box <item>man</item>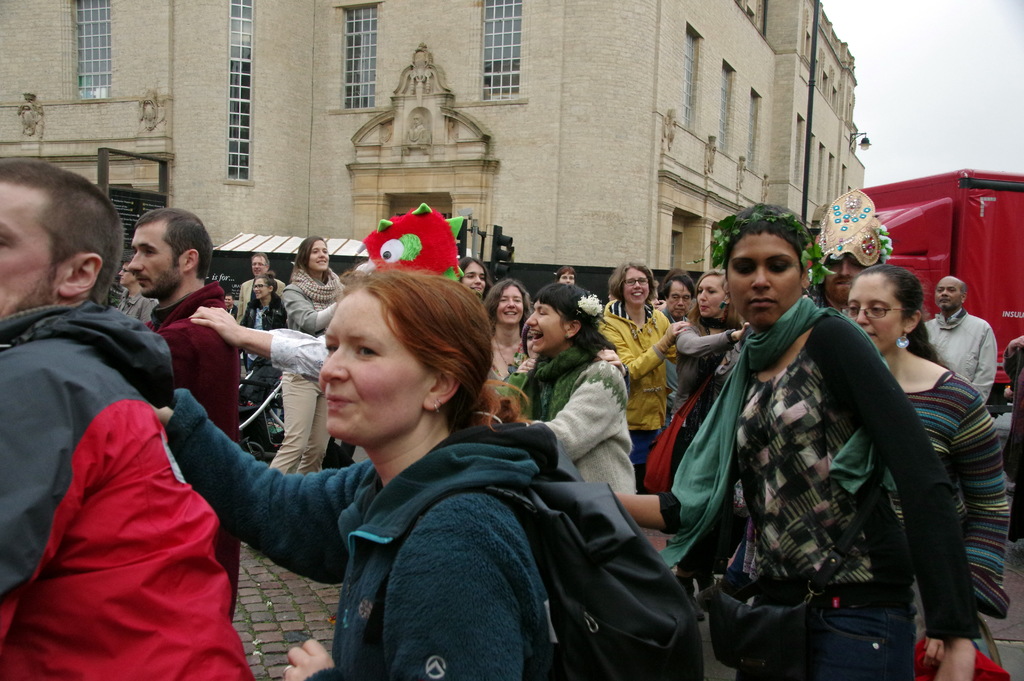
(652, 270, 696, 427)
